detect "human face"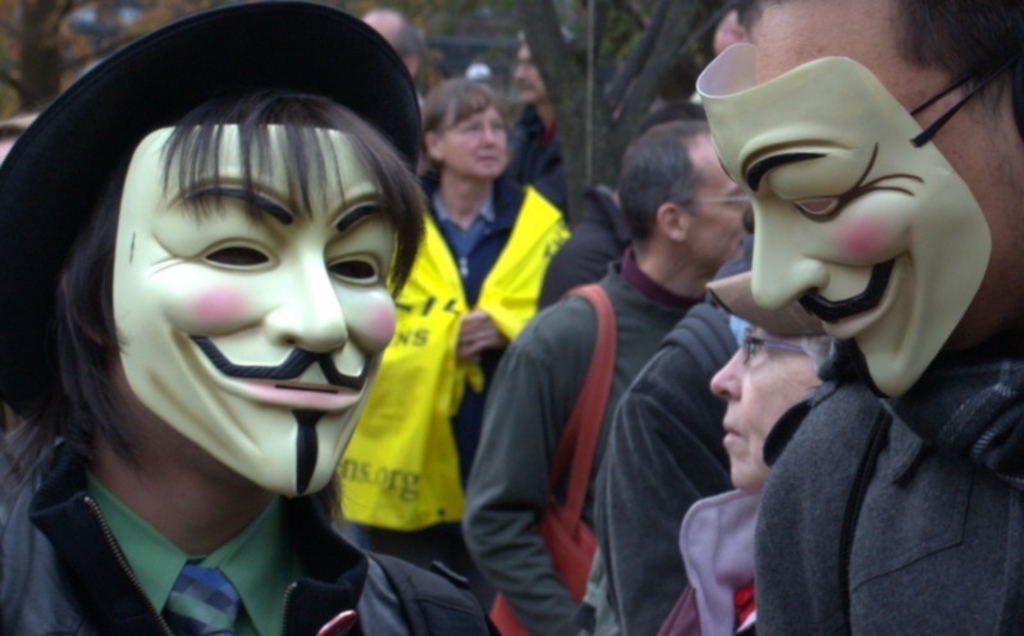
left=111, top=127, right=393, bottom=494
